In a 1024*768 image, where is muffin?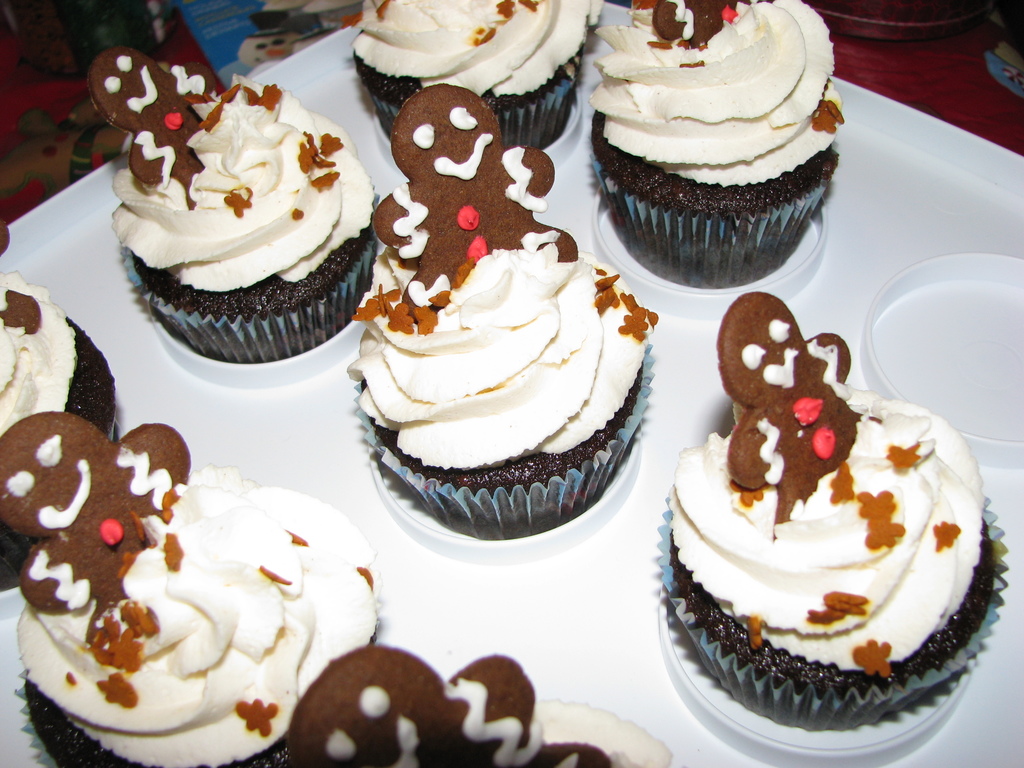
(341, 233, 654, 547).
